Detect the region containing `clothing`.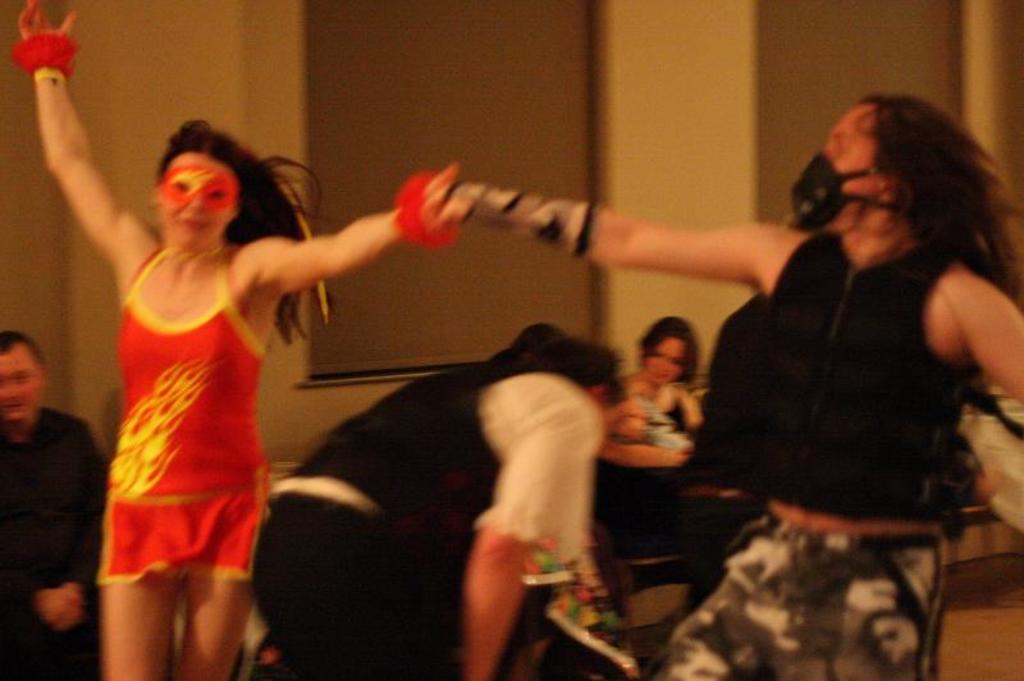
[588, 375, 699, 595].
